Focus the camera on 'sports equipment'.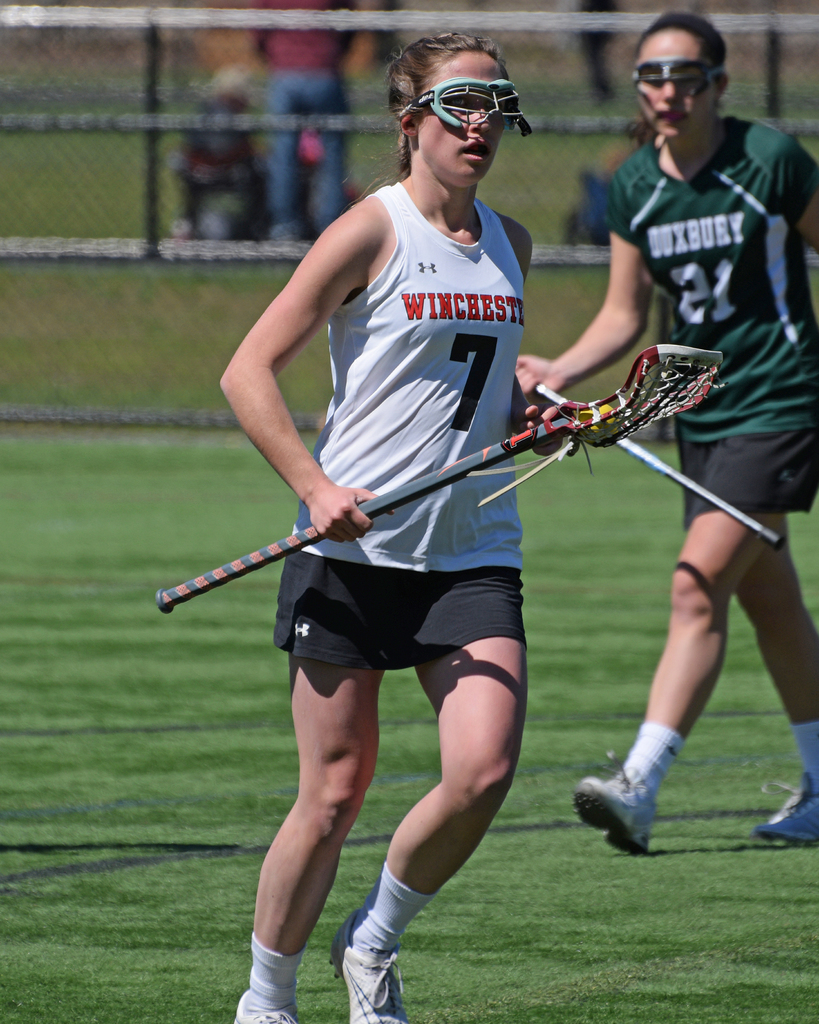
Focus region: 155, 342, 729, 616.
